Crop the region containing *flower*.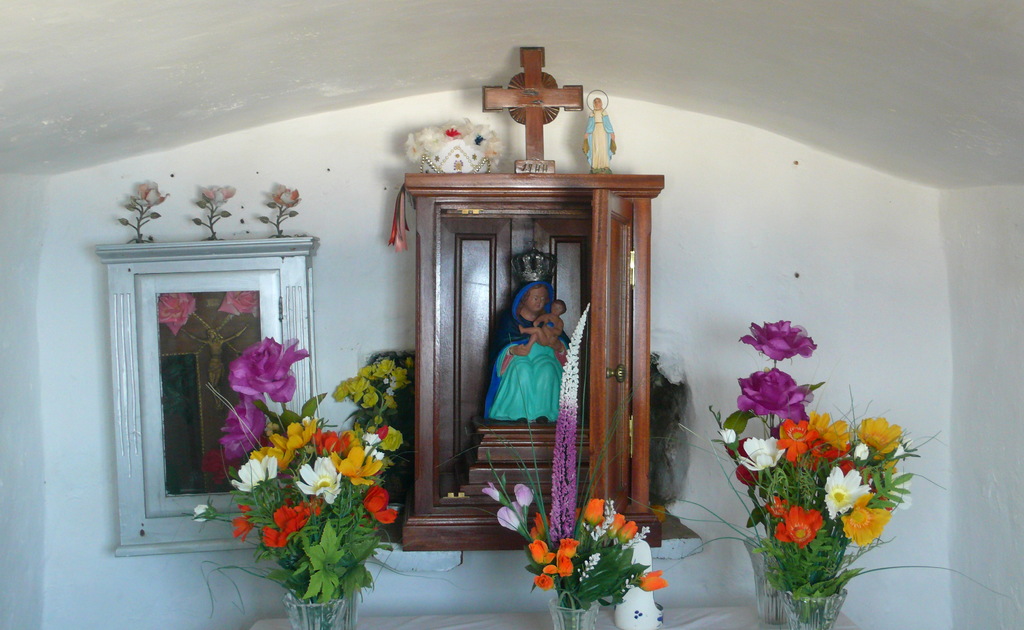
Crop region: [158,292,199,332].
